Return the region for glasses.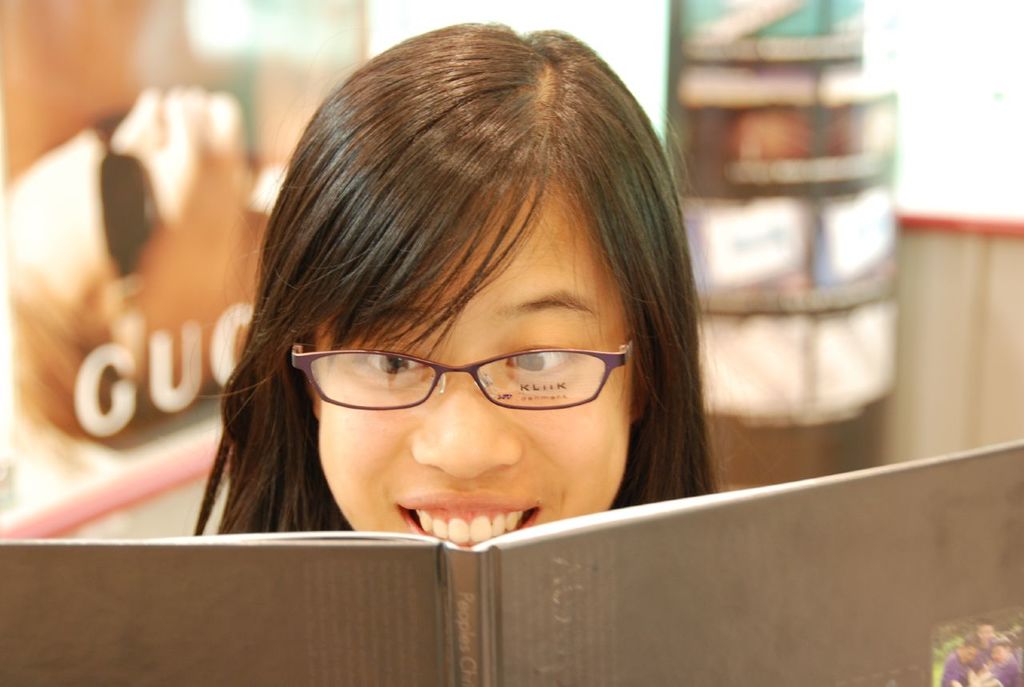
region(296, 344, 626, 427).
